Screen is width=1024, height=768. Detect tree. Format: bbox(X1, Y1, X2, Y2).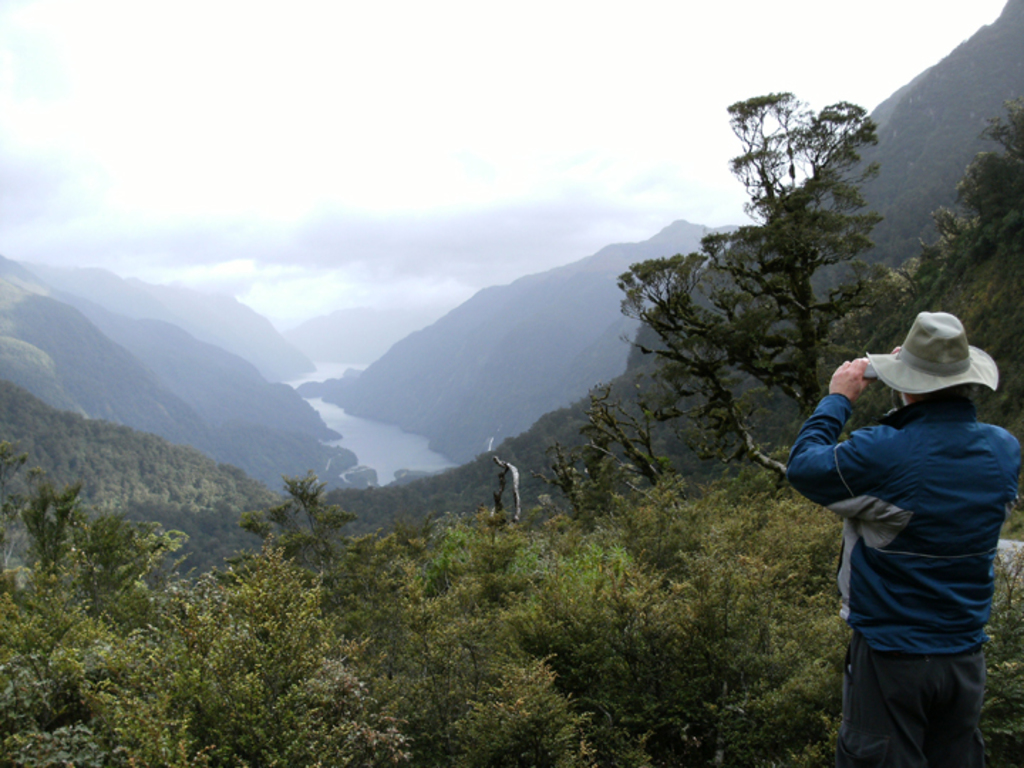
bbox(590, 91, 902, 485).
